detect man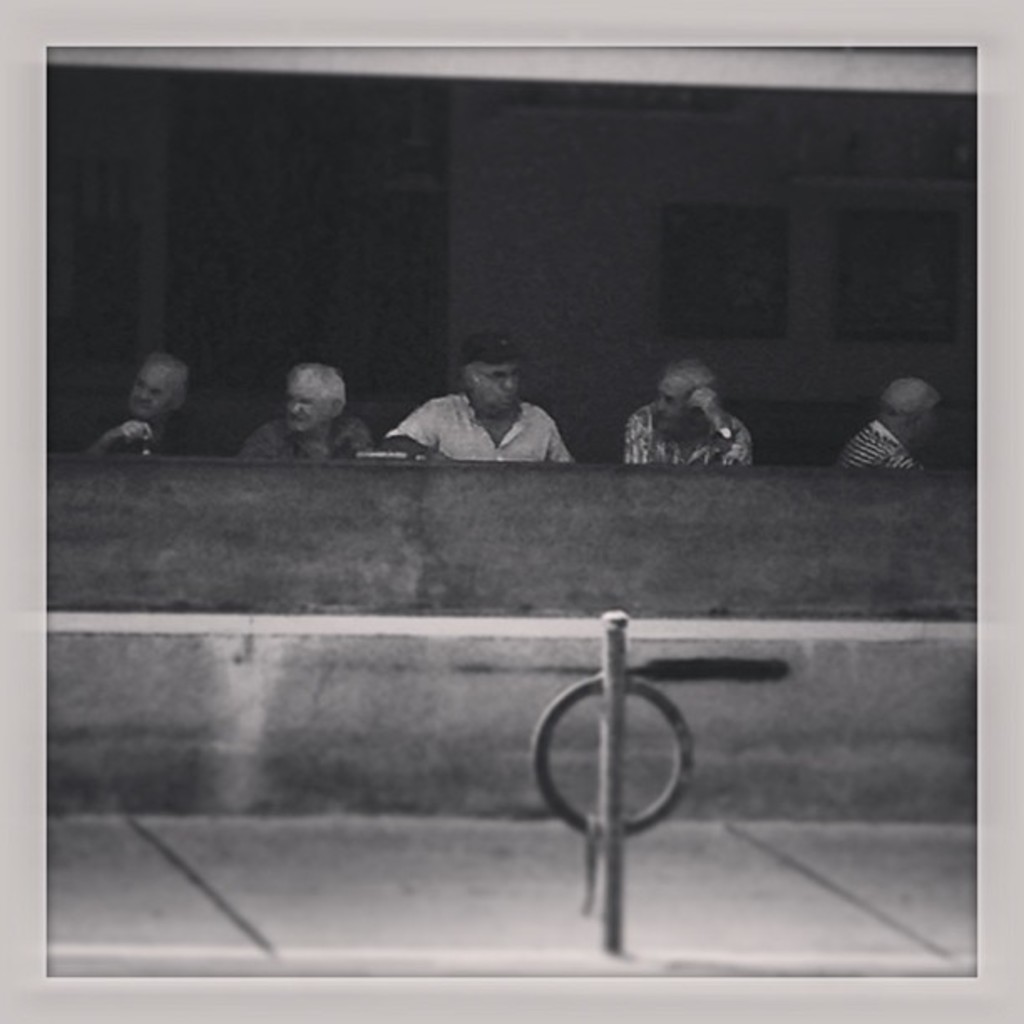
bbox=[832, 378, 929, 482]
